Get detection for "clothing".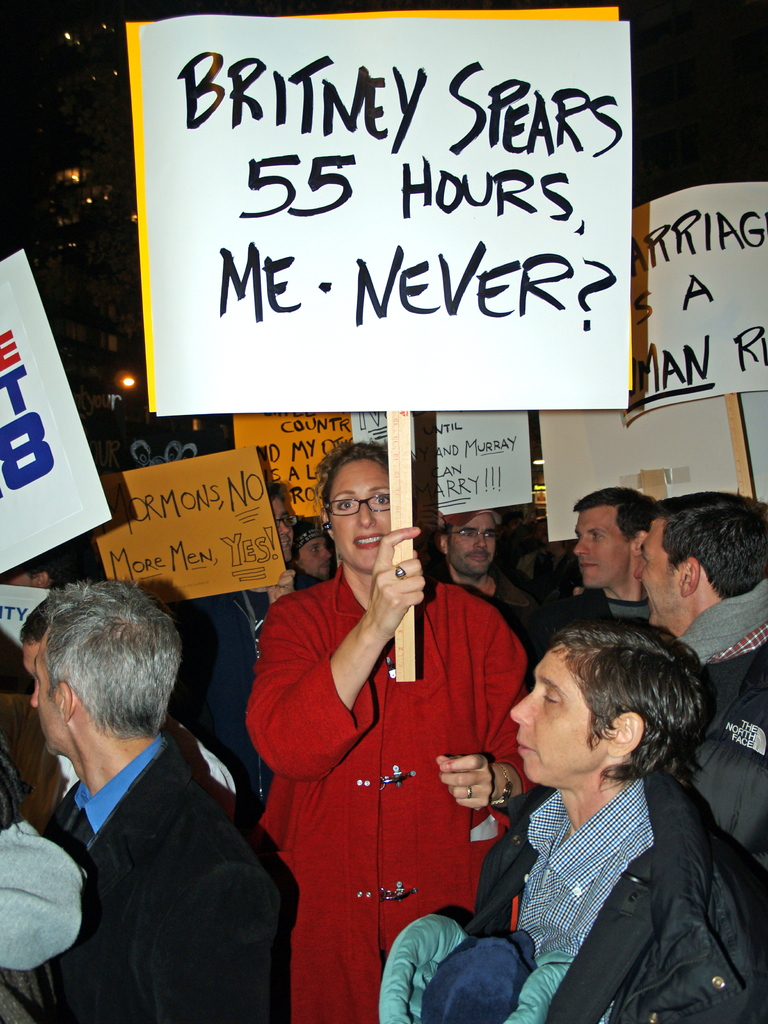
Detection: x1=516 y1=593 x2=654 y2=655.
